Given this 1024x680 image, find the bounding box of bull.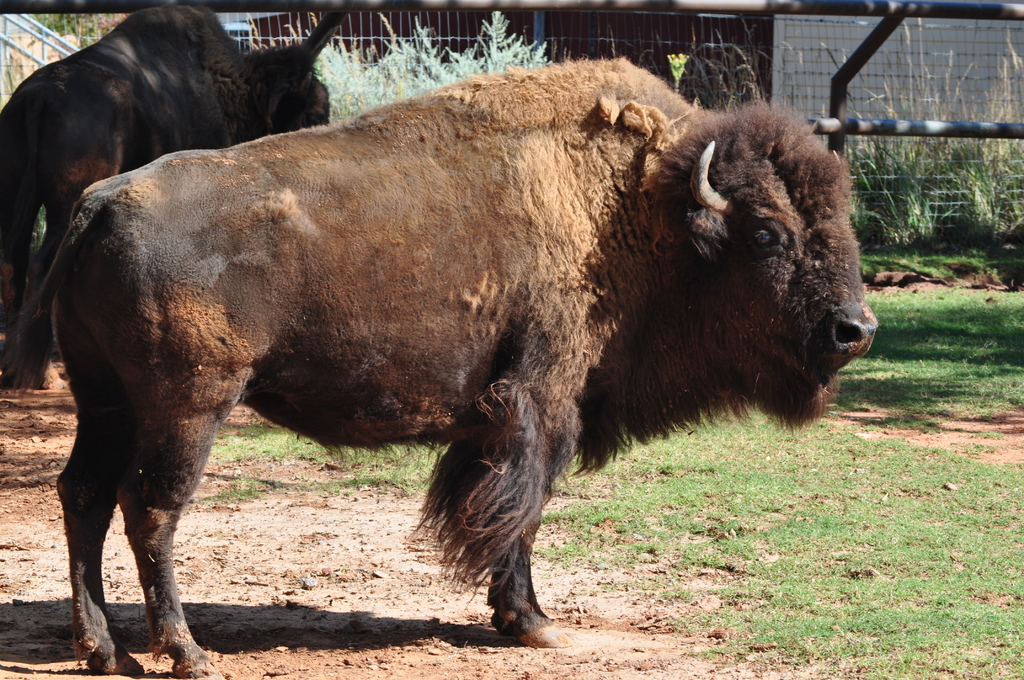
[0,0,353,387].
